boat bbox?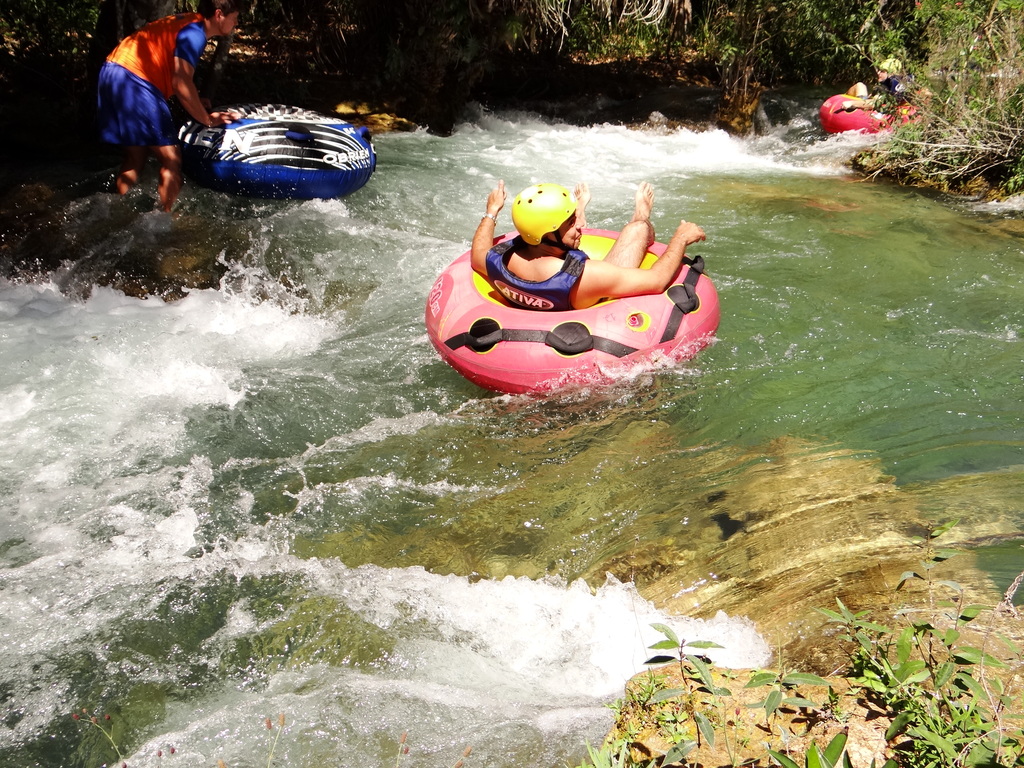
{"left": 813, "top": 89, "right": 912, "bottom": 134}
